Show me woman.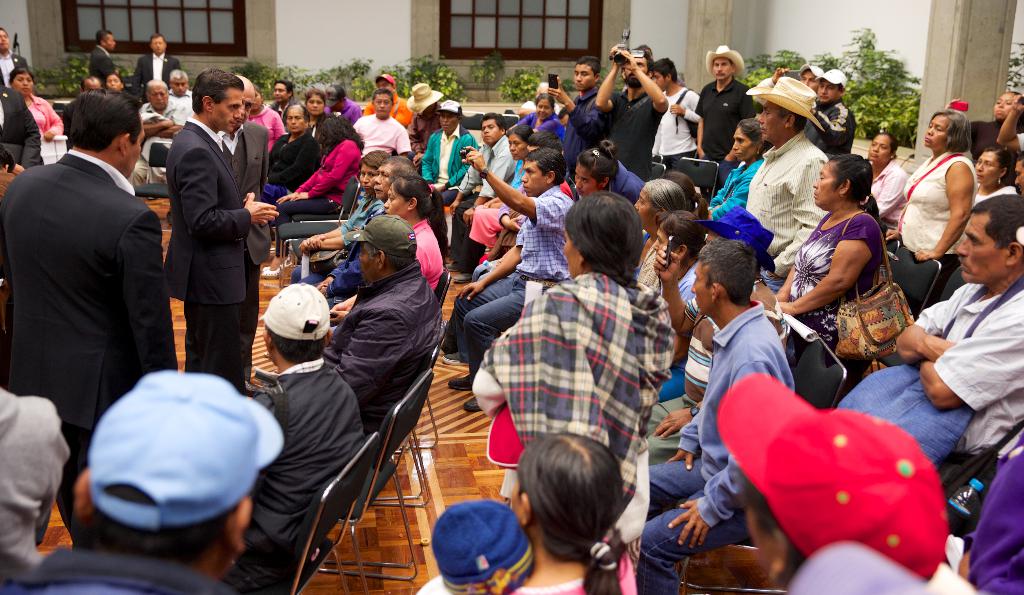
woman is here: (x1=852, y1=133, x2=931, y2=233).
